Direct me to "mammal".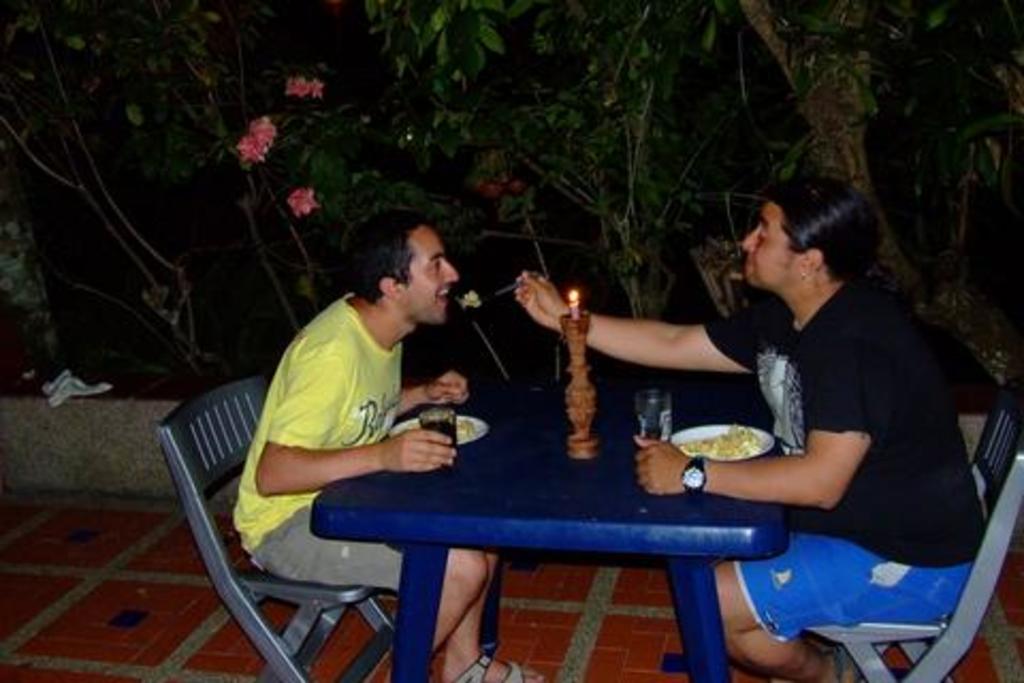
Direction: 228:218:542:681.
